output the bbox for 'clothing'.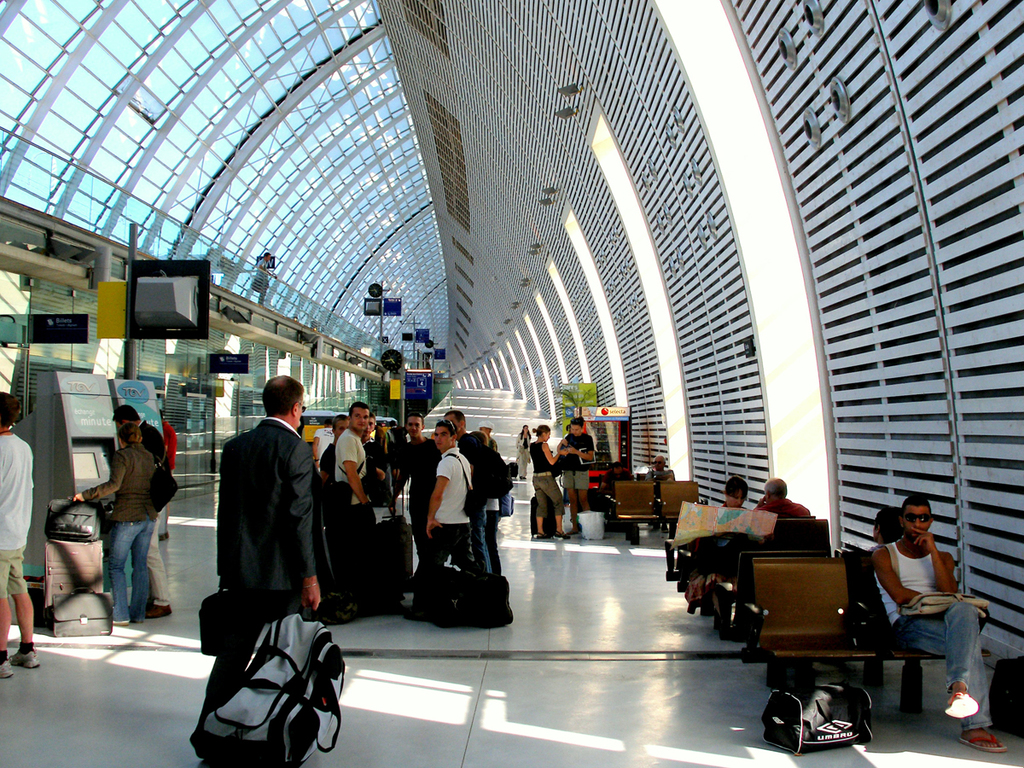
BBox(196, 417, 311, 742).
